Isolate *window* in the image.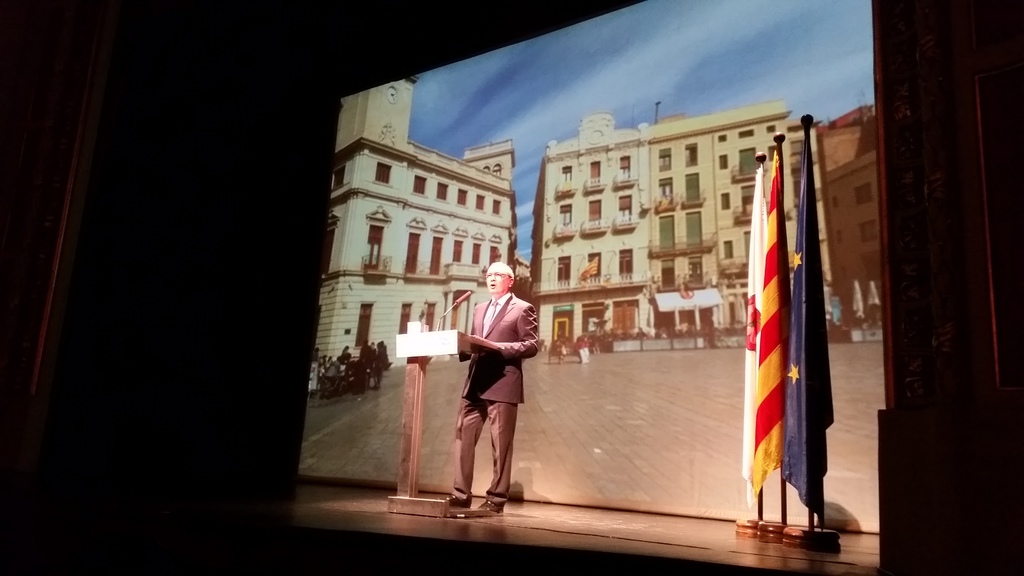
Isolated region: [372,159,392,184].
